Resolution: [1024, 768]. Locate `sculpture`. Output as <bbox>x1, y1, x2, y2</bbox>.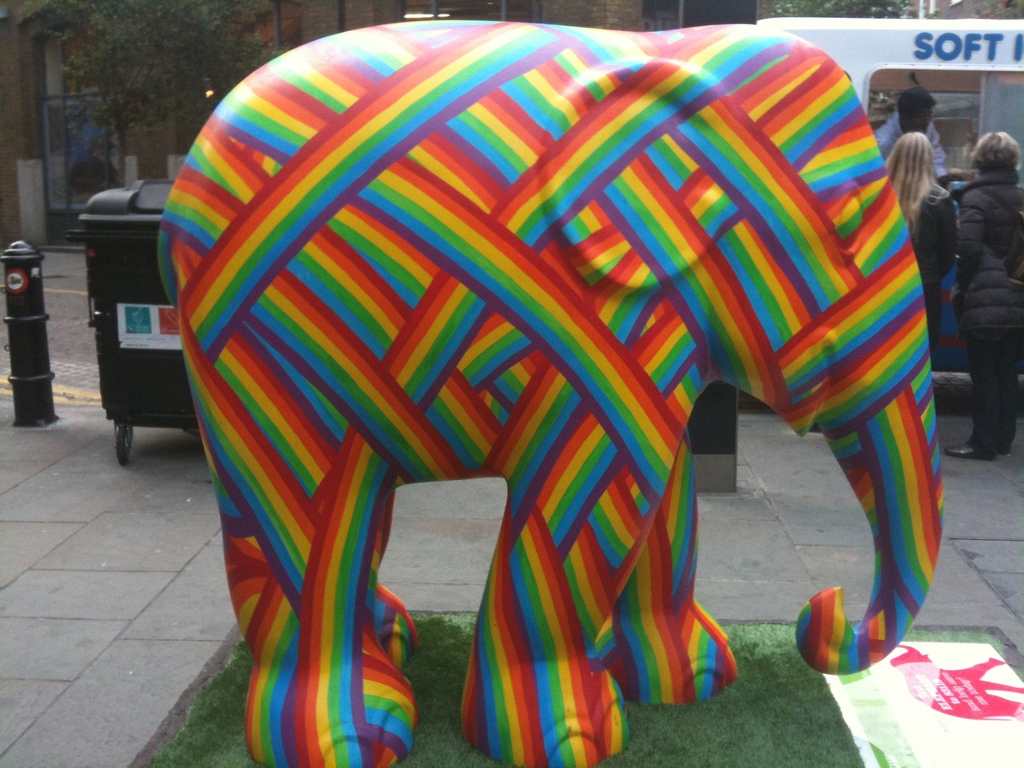
<bbox>159, 24, 944, 767</bbox>.
